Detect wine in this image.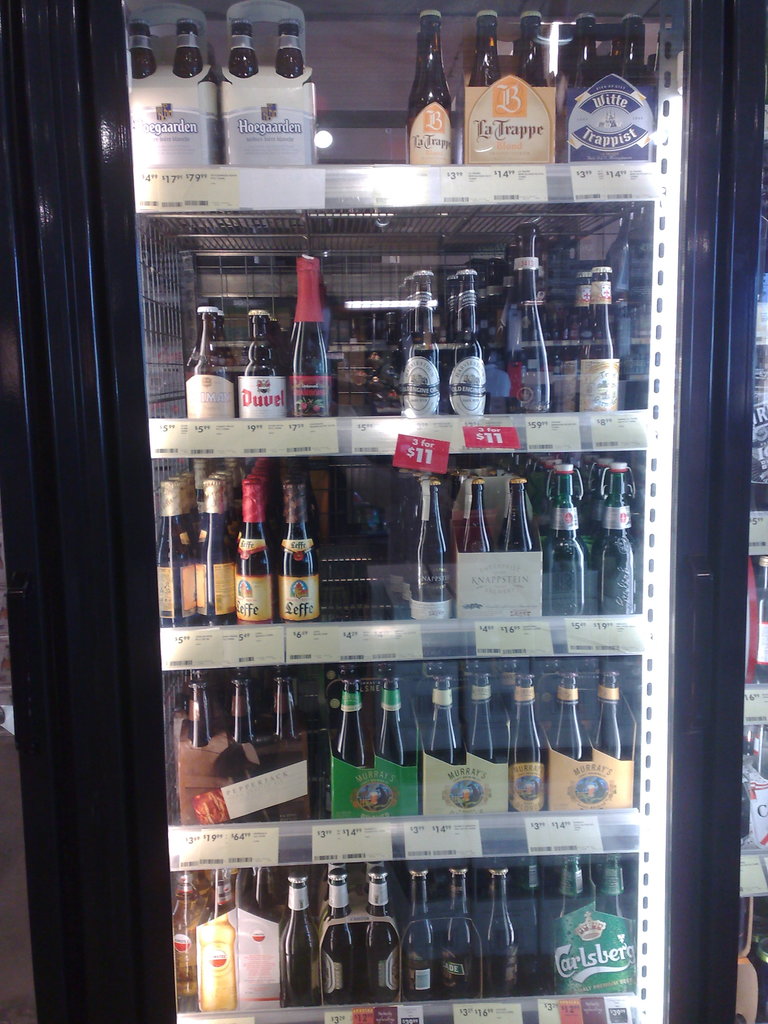
Detection: locate(606, 0, 657, 168).
